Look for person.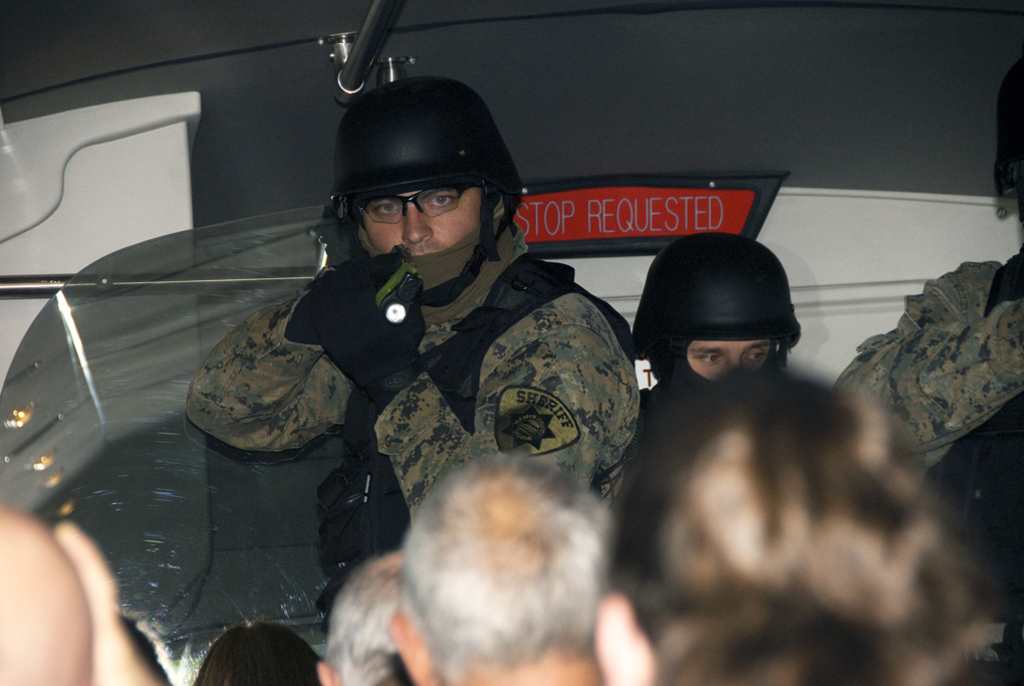
Found: {"x1": 0, "y1": 499, "x2": 170, "y2": 685}.
